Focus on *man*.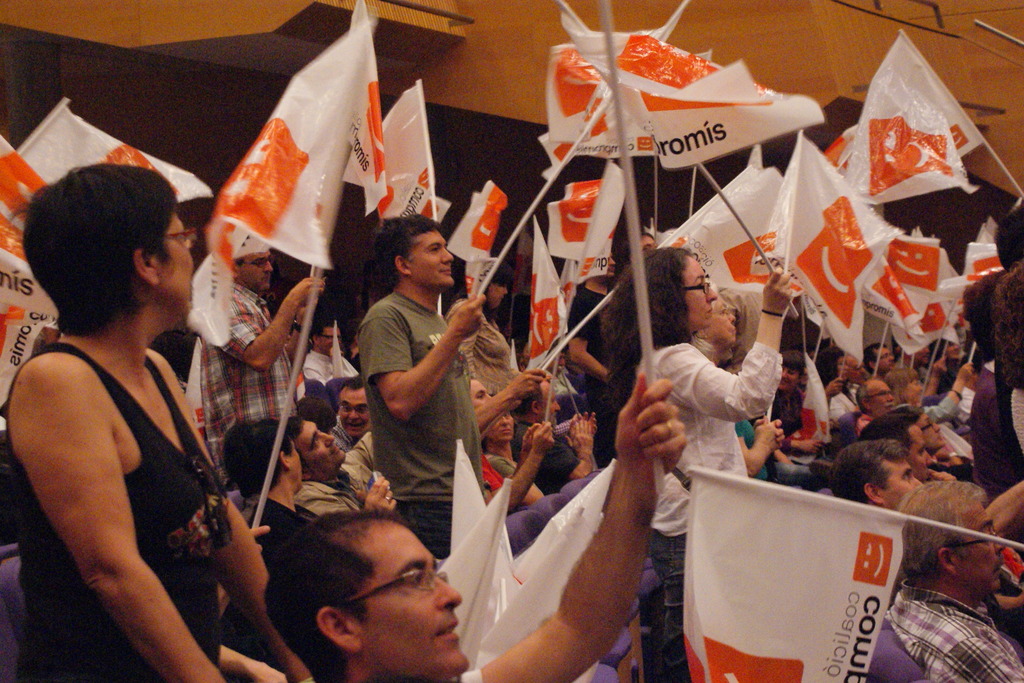
Focused at bbox=(259, 379, 685, 682).
